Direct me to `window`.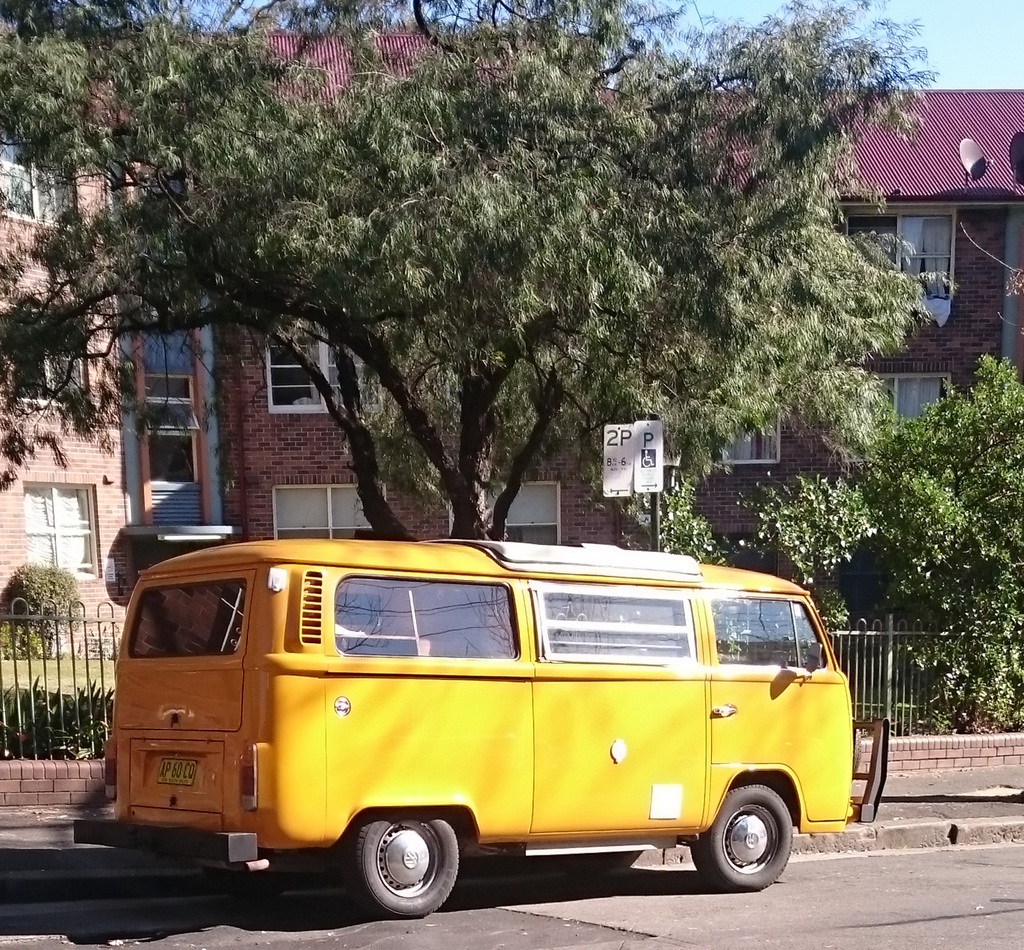
Direction: [x1=11, y1=306, x2=92, y2=404].
